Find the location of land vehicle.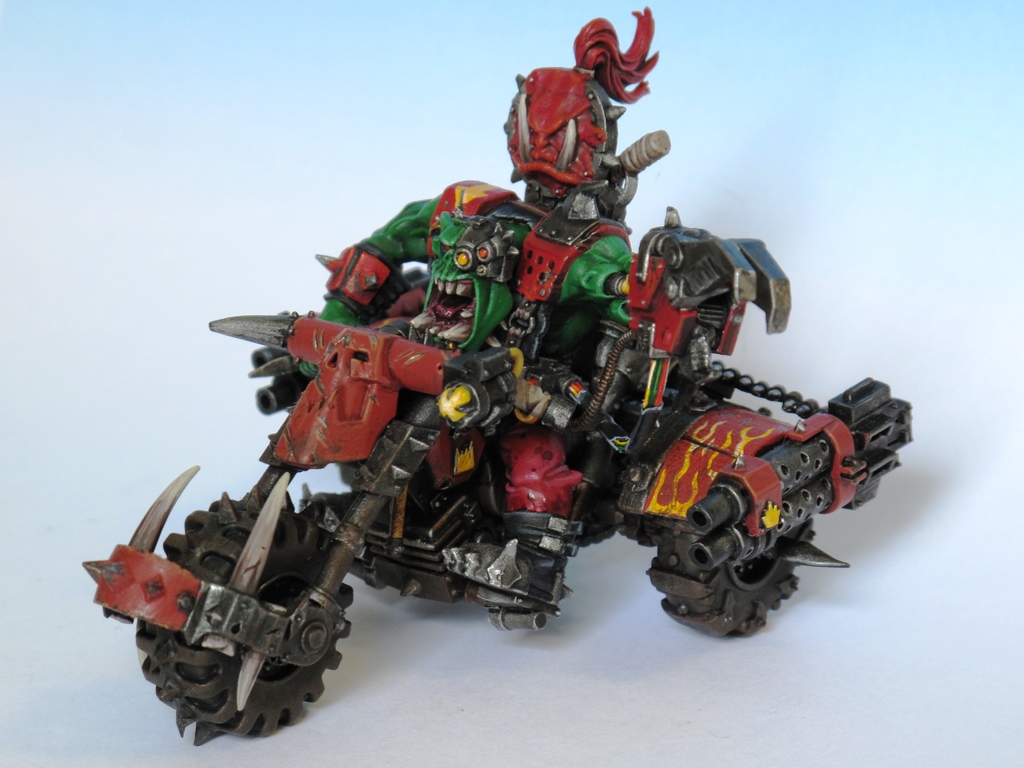
Location: box(79, 207, 911, 743).
